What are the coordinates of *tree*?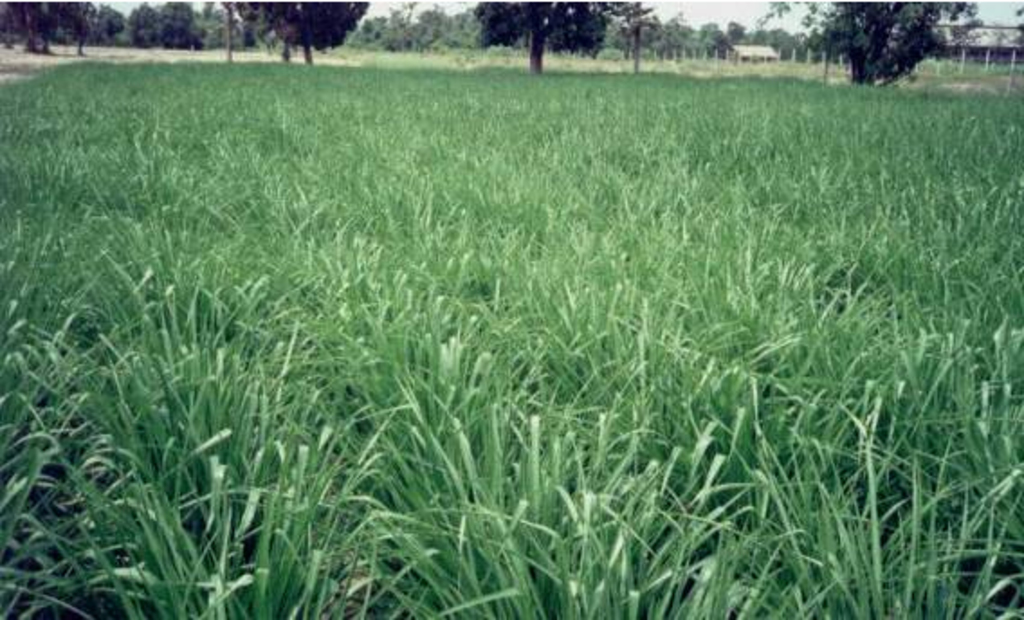
detection(654, 20, 766, 59).
